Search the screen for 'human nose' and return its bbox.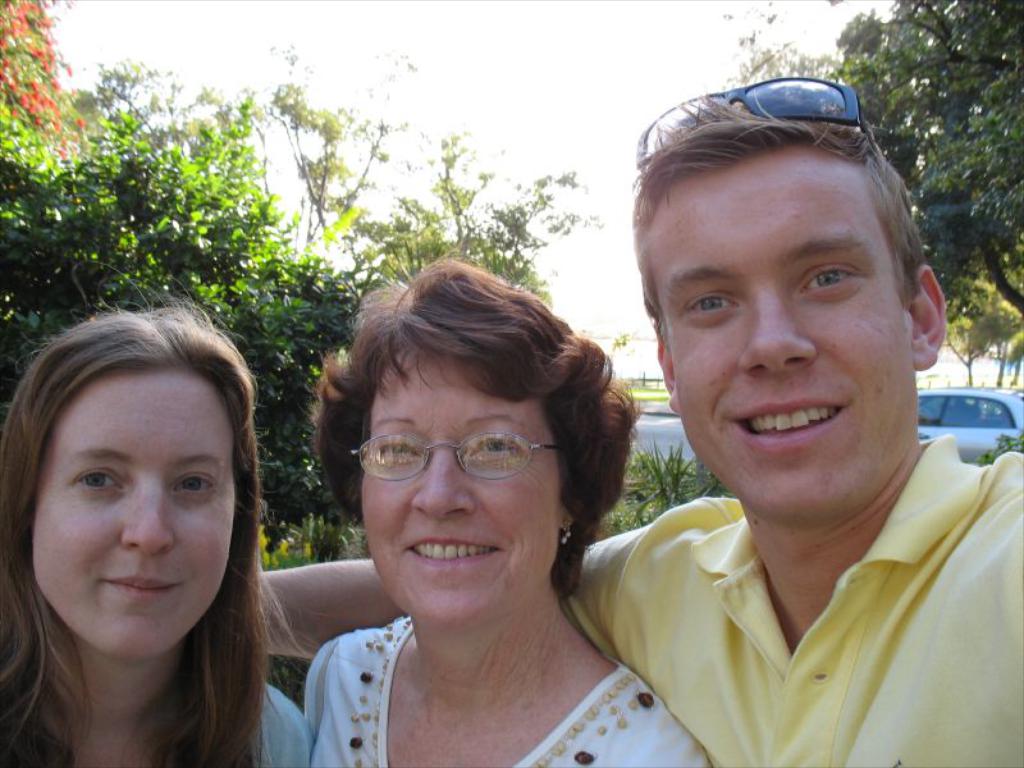
Found: x1=731 y1=287 x2=820 y2=376.
